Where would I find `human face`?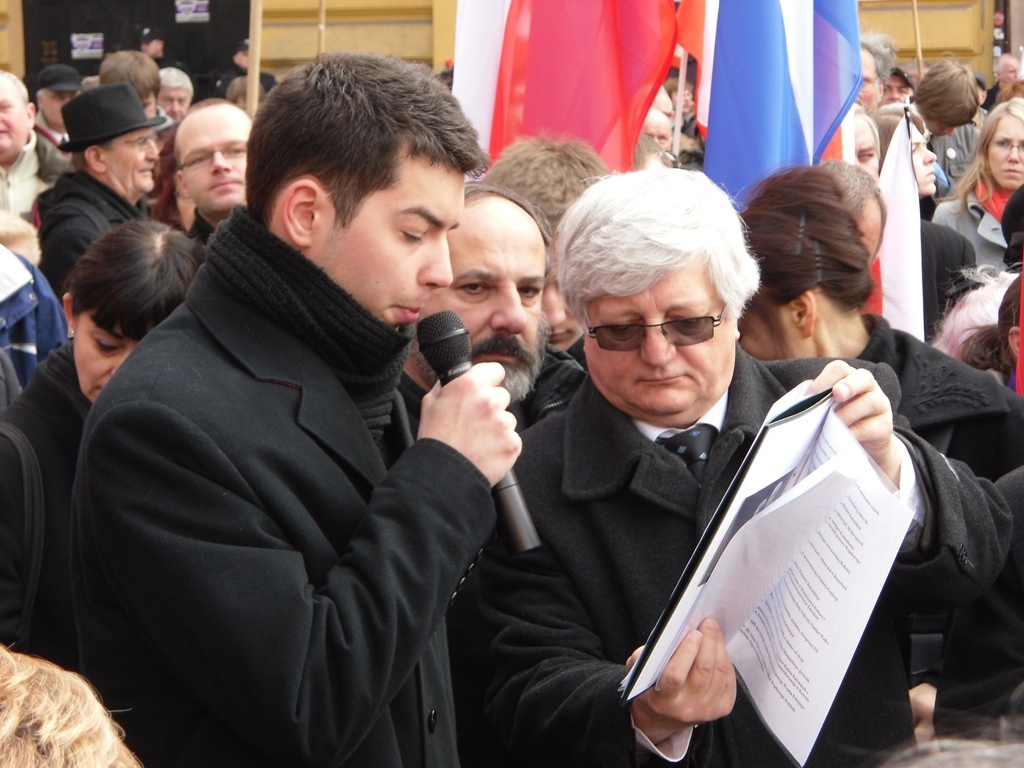
At rect(643, 111, 674, 154).
